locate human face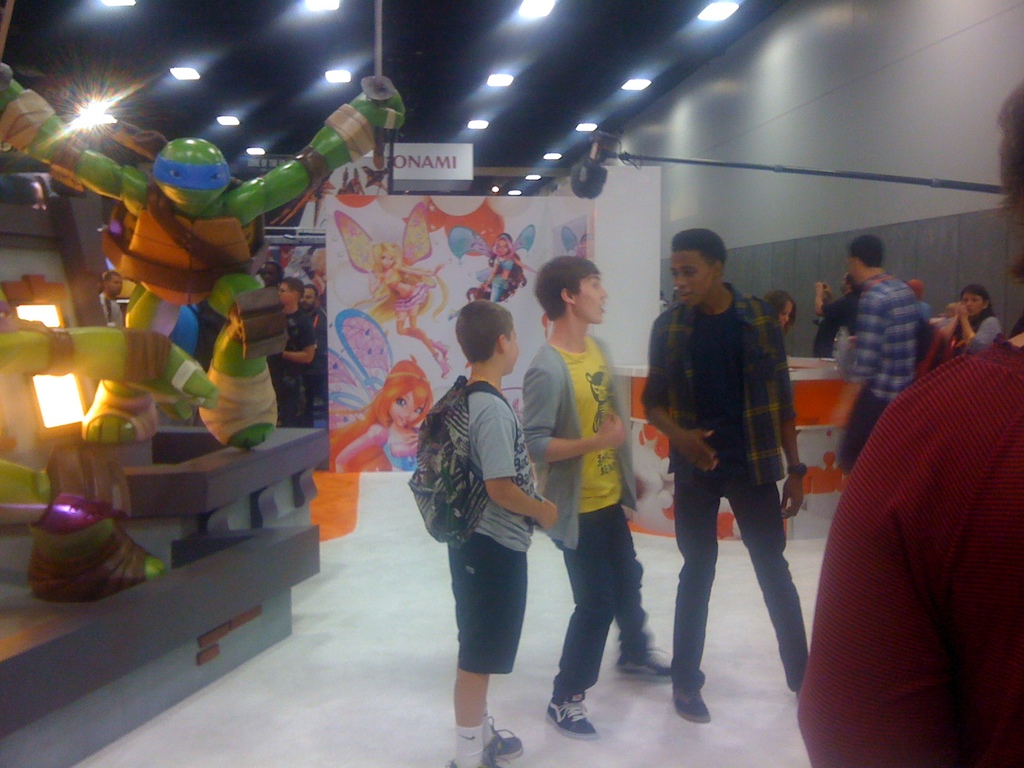
(384, 259, 391, 261)
